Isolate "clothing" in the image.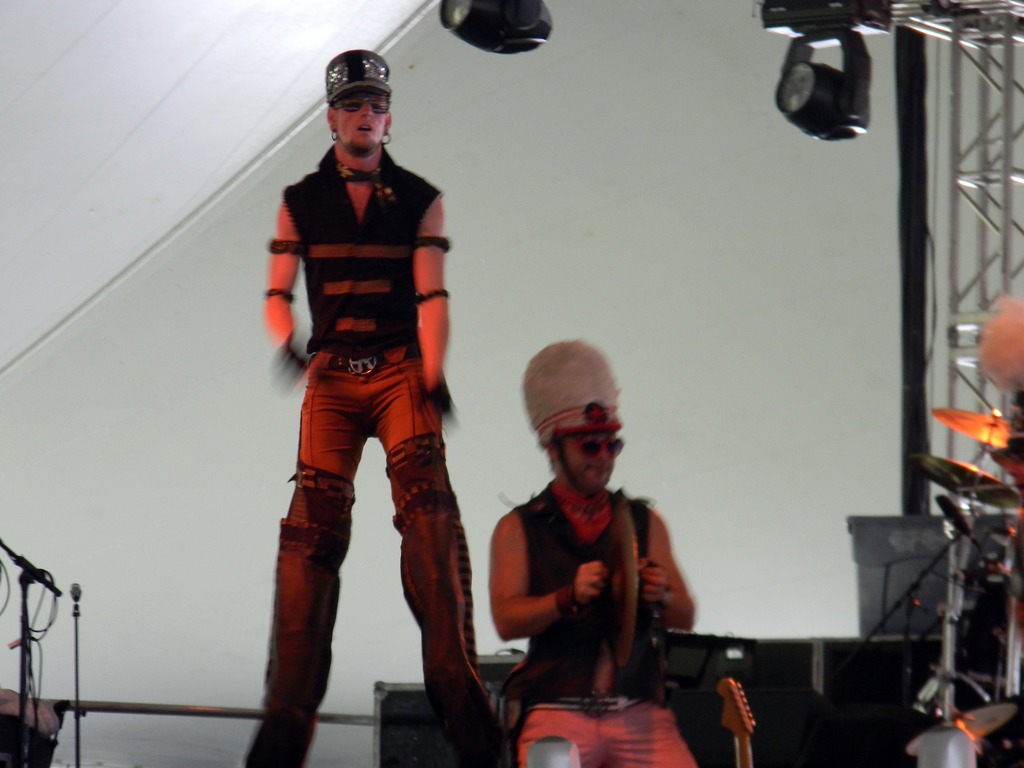
Isolated region: pyautogui.locateOnScreen(514, 463, 707, 767).
